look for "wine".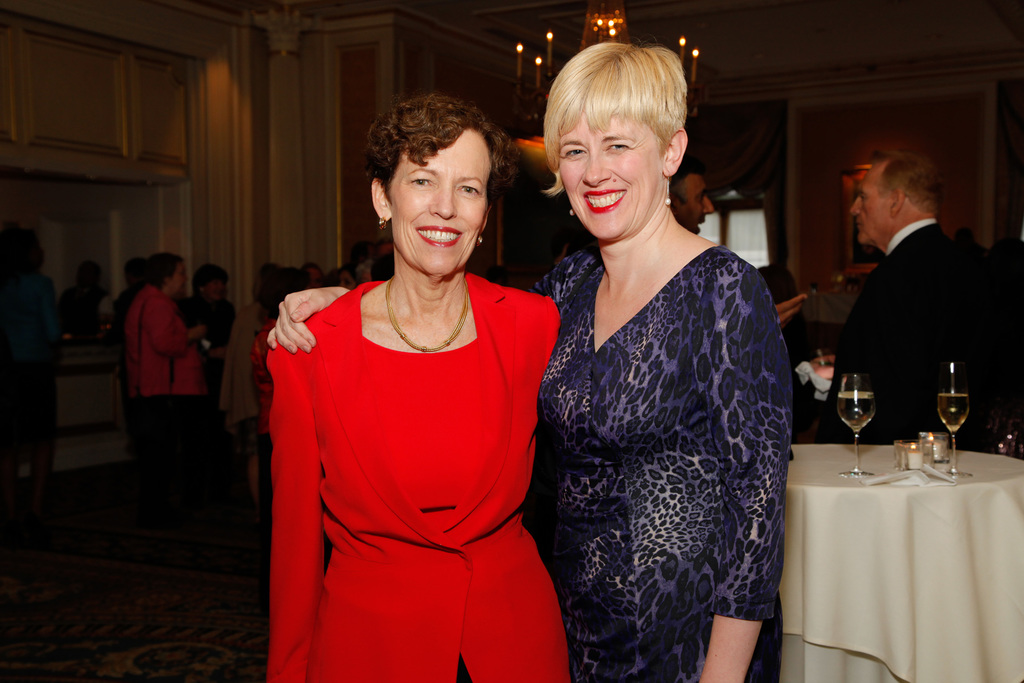
Found: rect(838, 391, 874, 434).
